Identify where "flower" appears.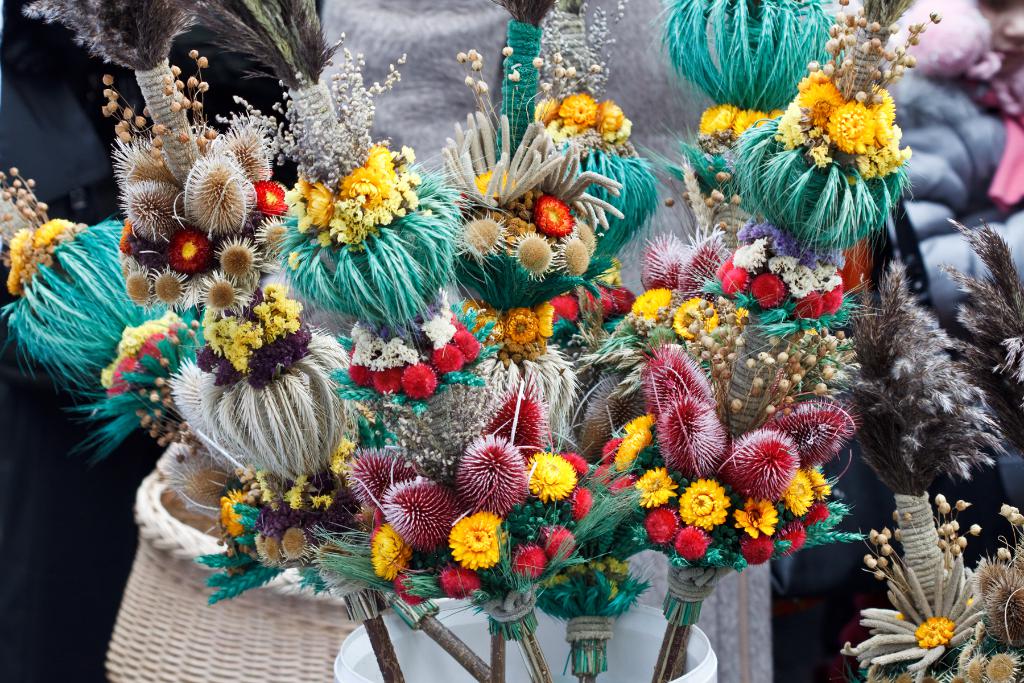
Appears at l=676, t=225, r=740, b=290.
